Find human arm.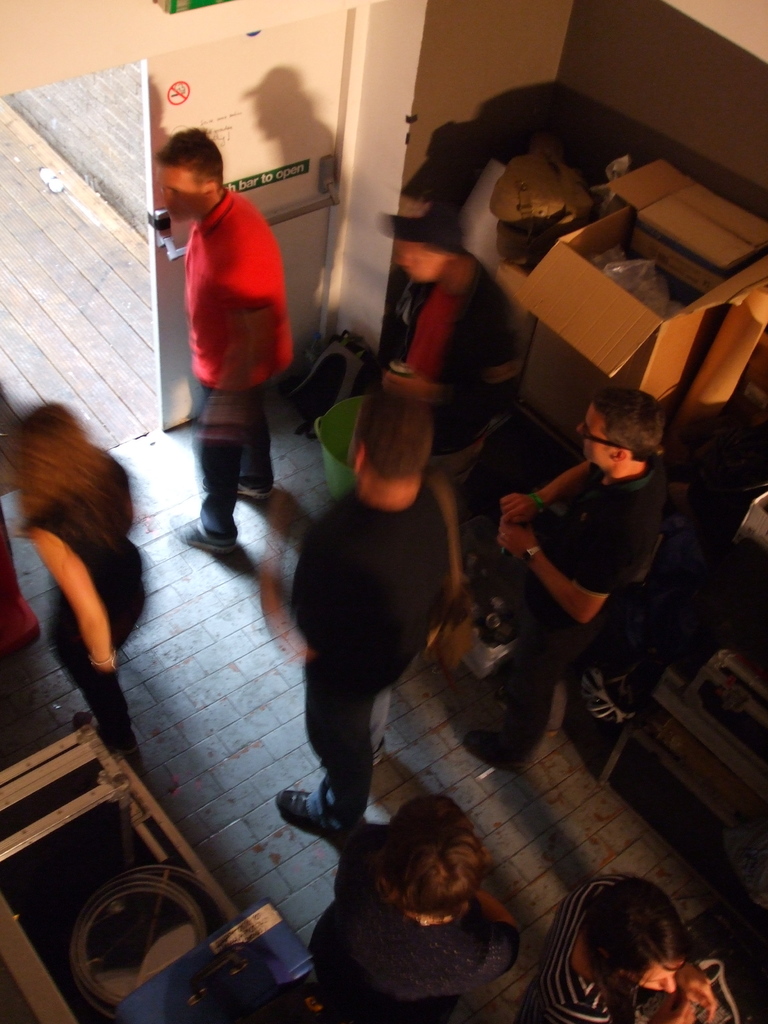
box(184, 225, 255, 444).
